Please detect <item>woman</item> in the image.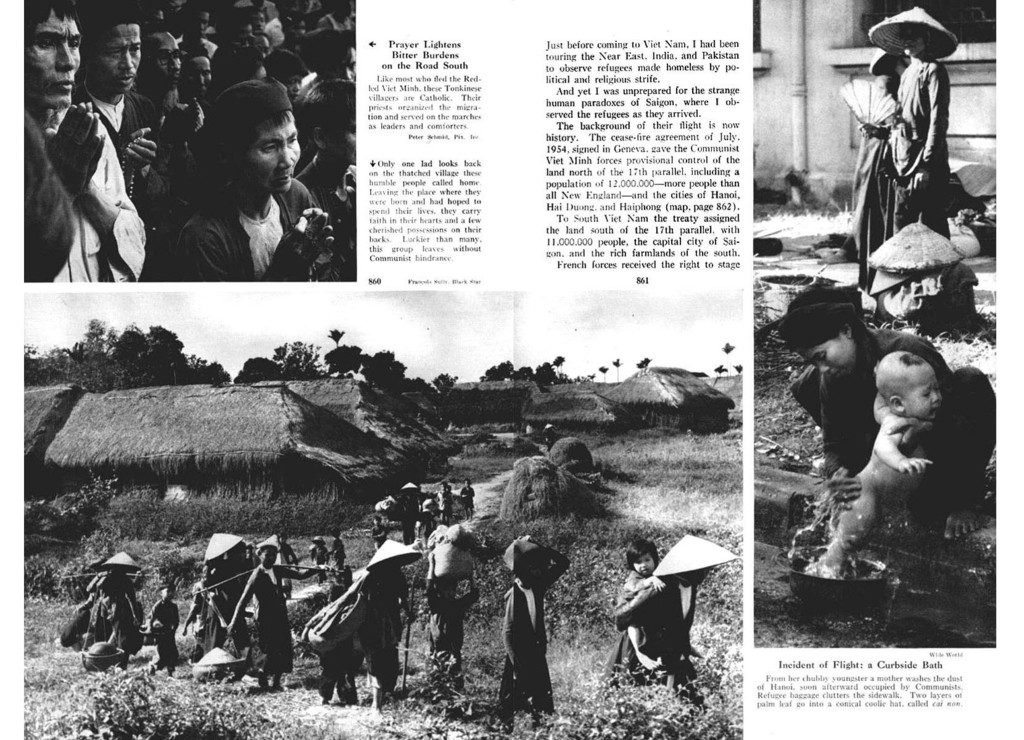
[x1=609, y1=535, x2=721, y2=707].
